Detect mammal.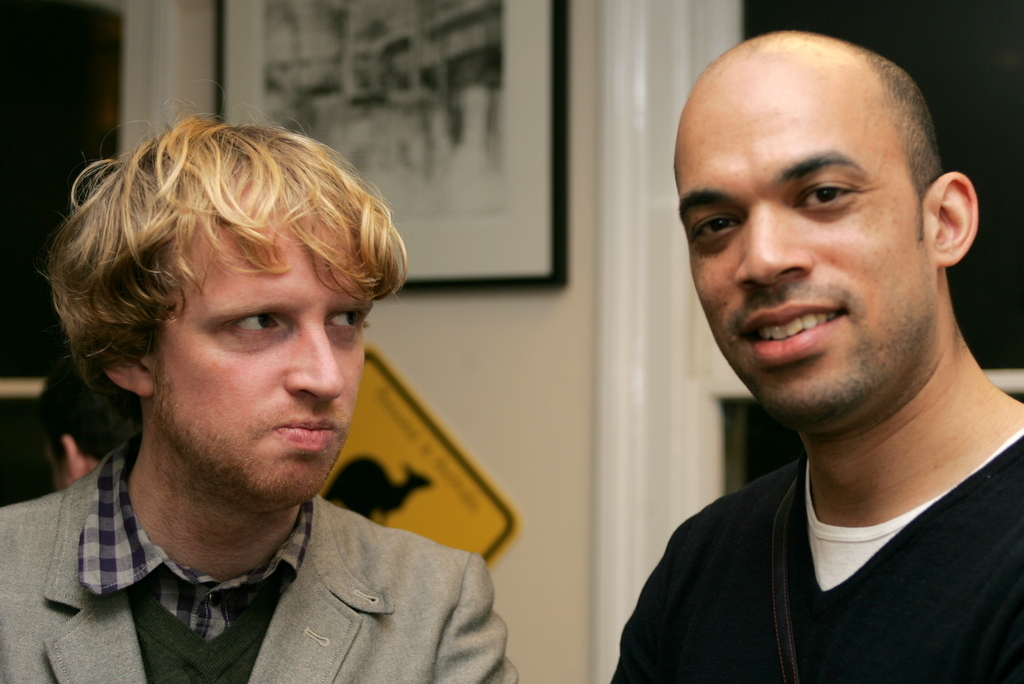
Detected at 563:18:1023:678.
